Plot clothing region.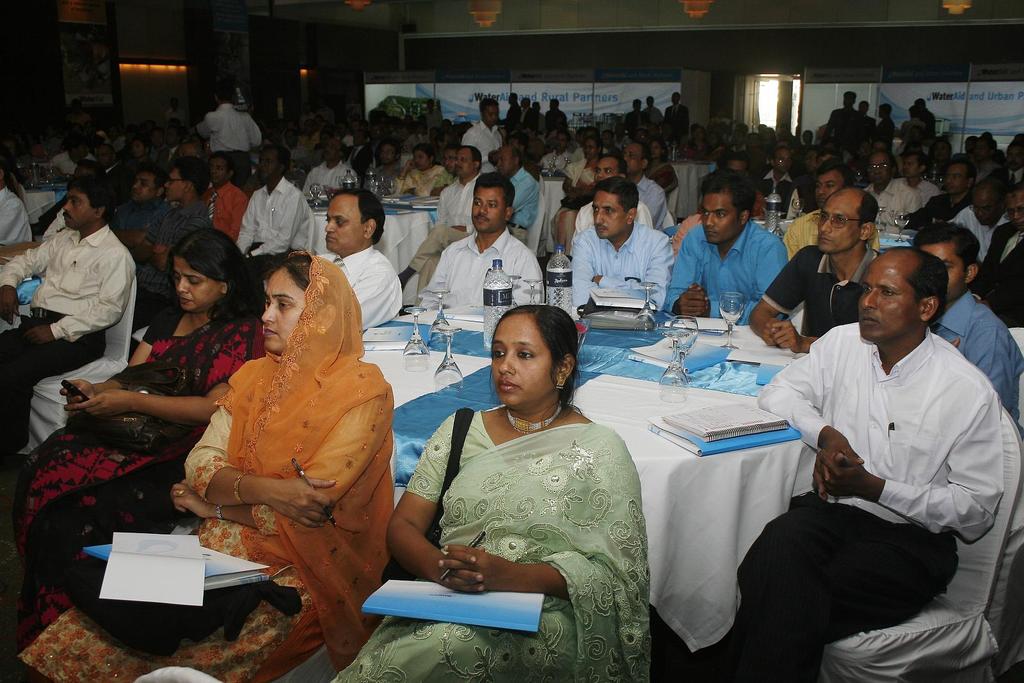
Plotted at x1=33 y1=163 x2=126 y2=218.
